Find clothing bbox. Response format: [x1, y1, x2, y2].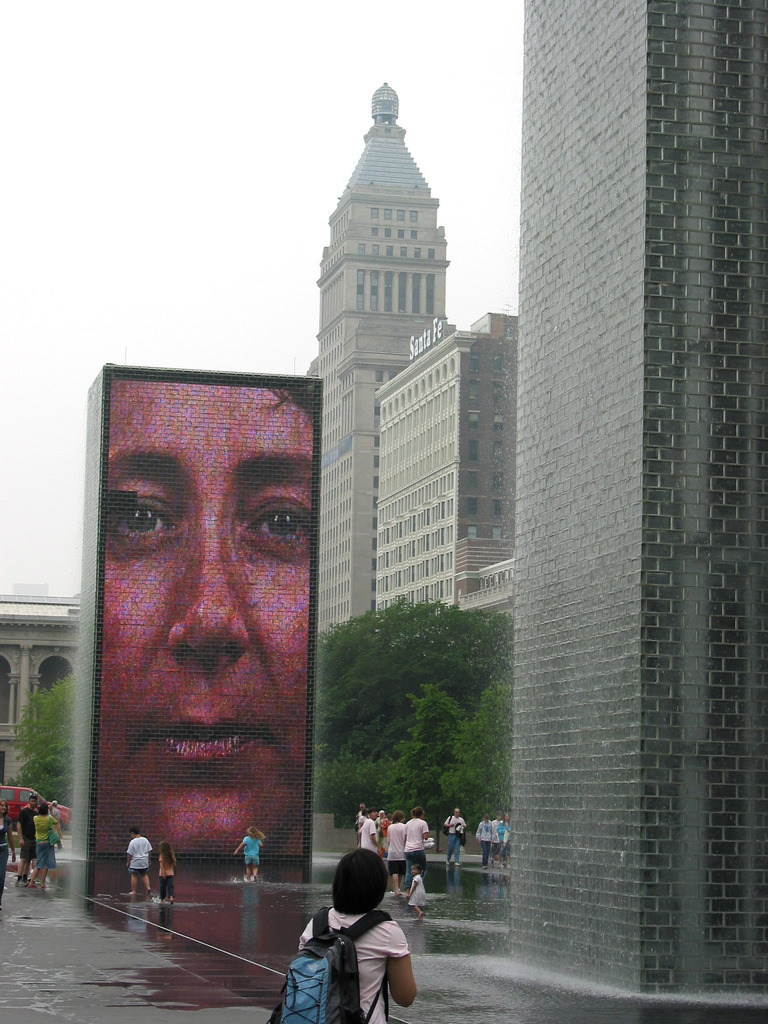
[353, 819, 378, 854].
